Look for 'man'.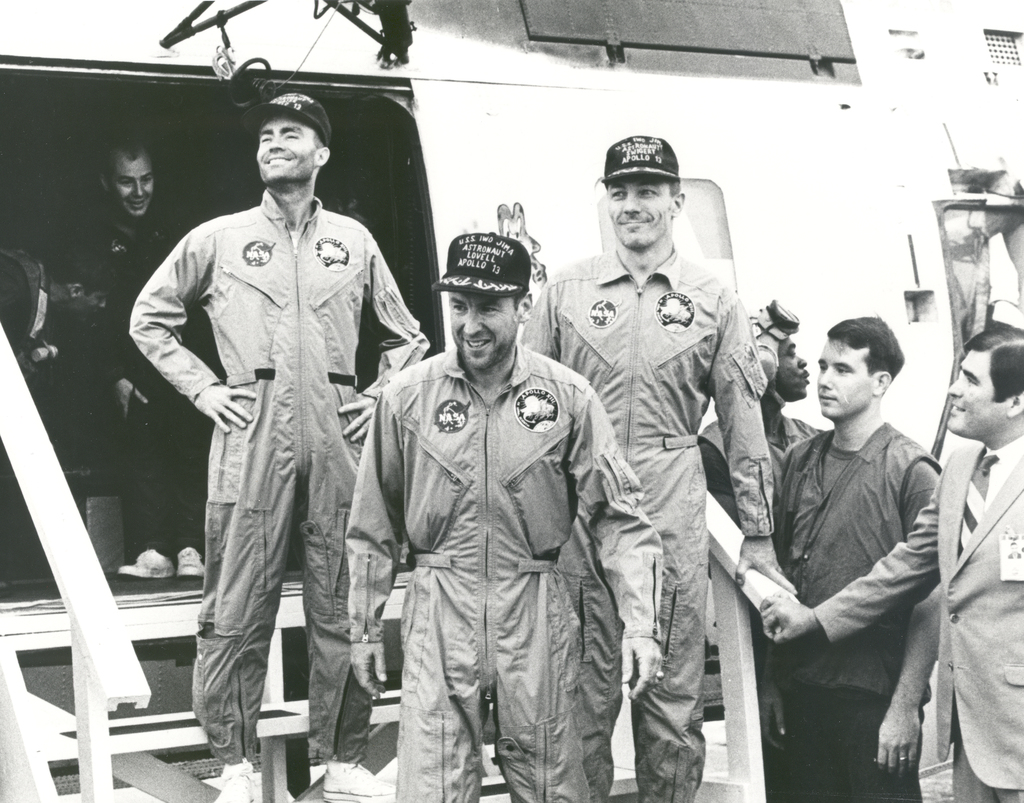
Found: [left=764, top=325, right=1023, bottom=802].
